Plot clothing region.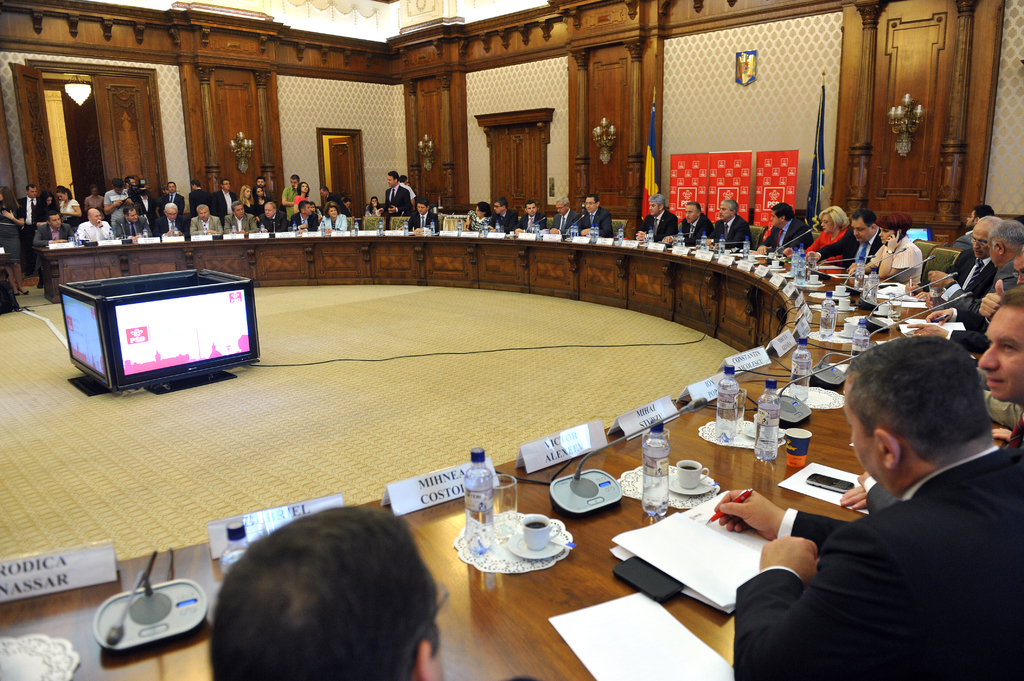
Plotted at Rect(114, 214, 156, 234).
